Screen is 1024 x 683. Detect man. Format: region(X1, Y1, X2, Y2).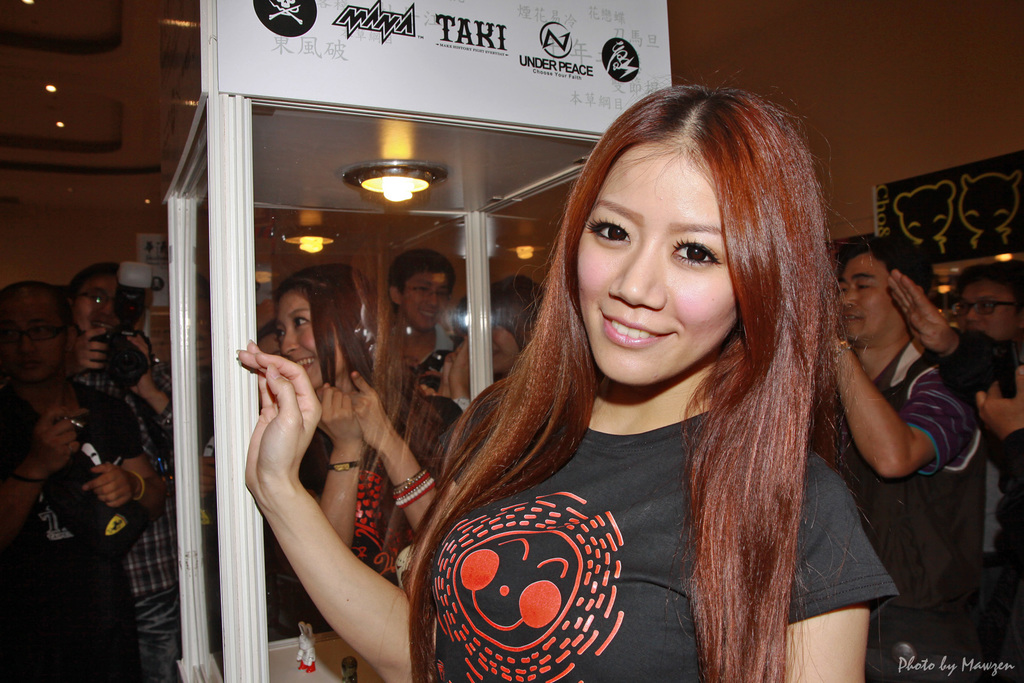
region(950, 262, 1023, 587).
